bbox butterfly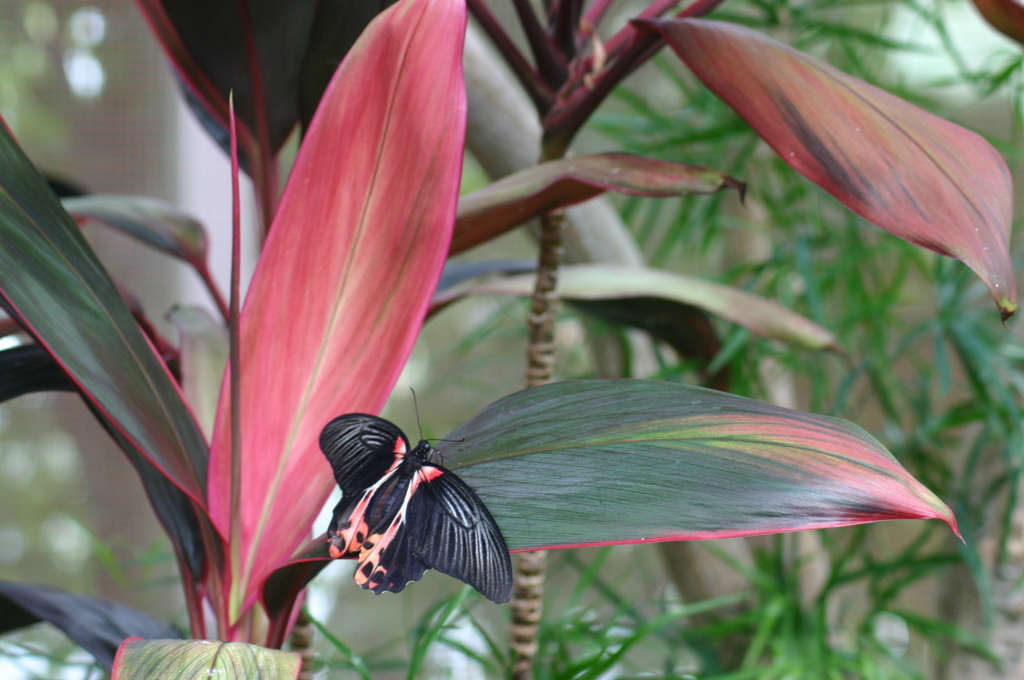
(309, 419, 527, 615)
